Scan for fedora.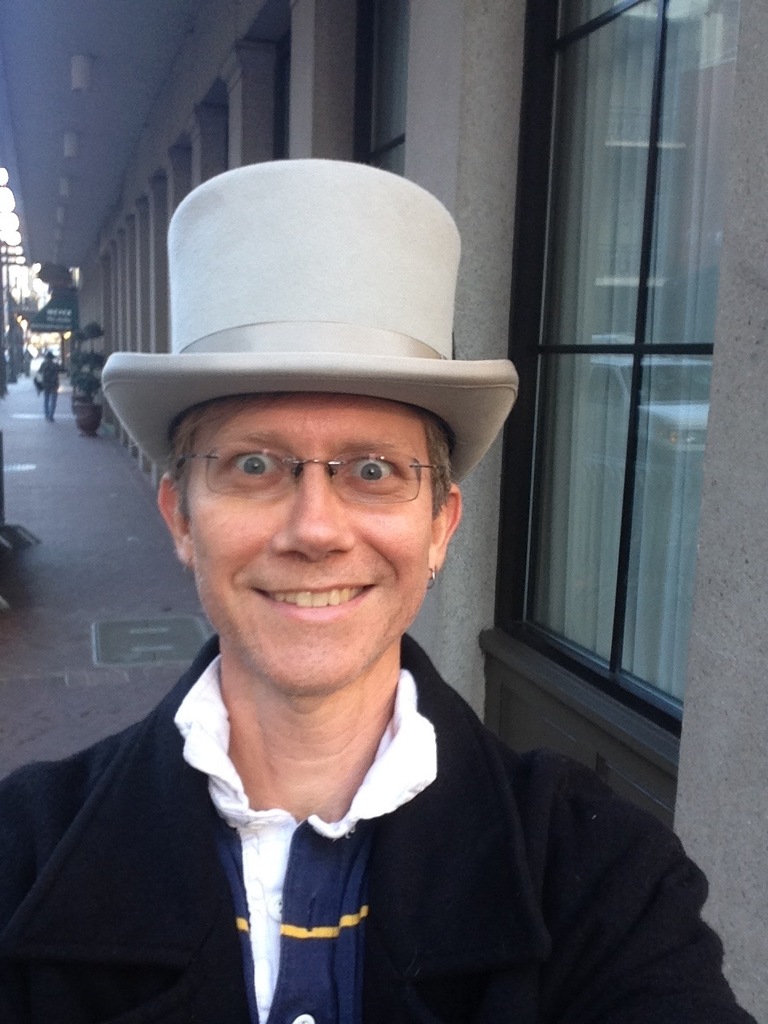
Scan result: (left=94, top=152, right=521, bottom=469).
